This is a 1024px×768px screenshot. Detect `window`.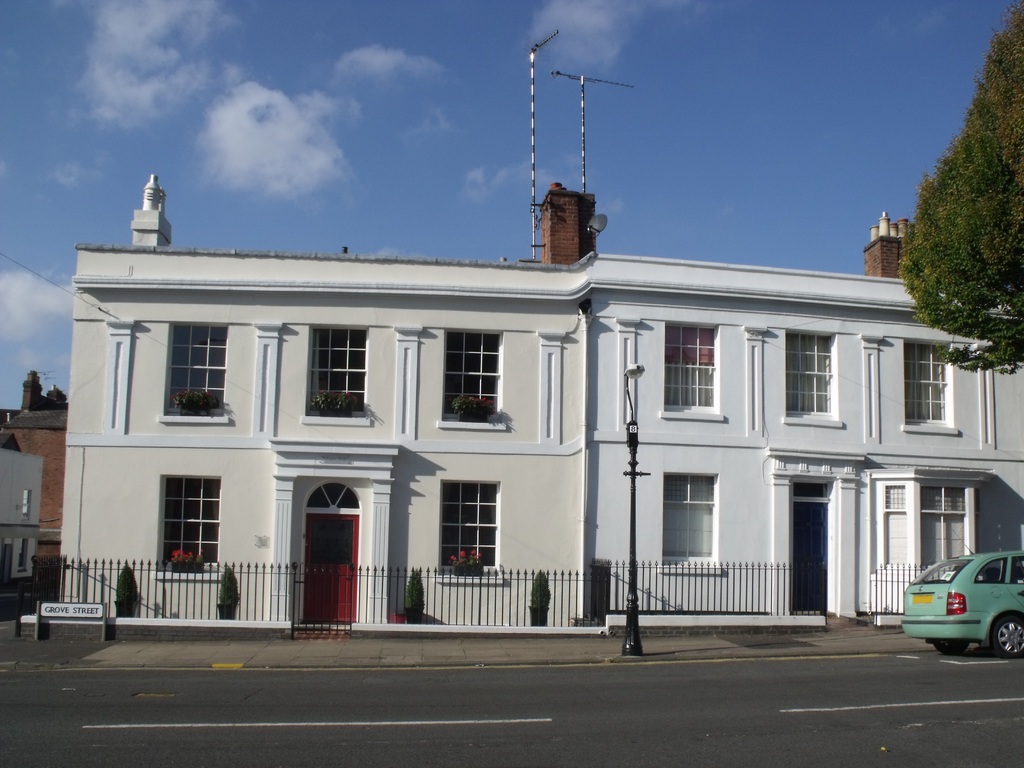
168:321:227:415.
